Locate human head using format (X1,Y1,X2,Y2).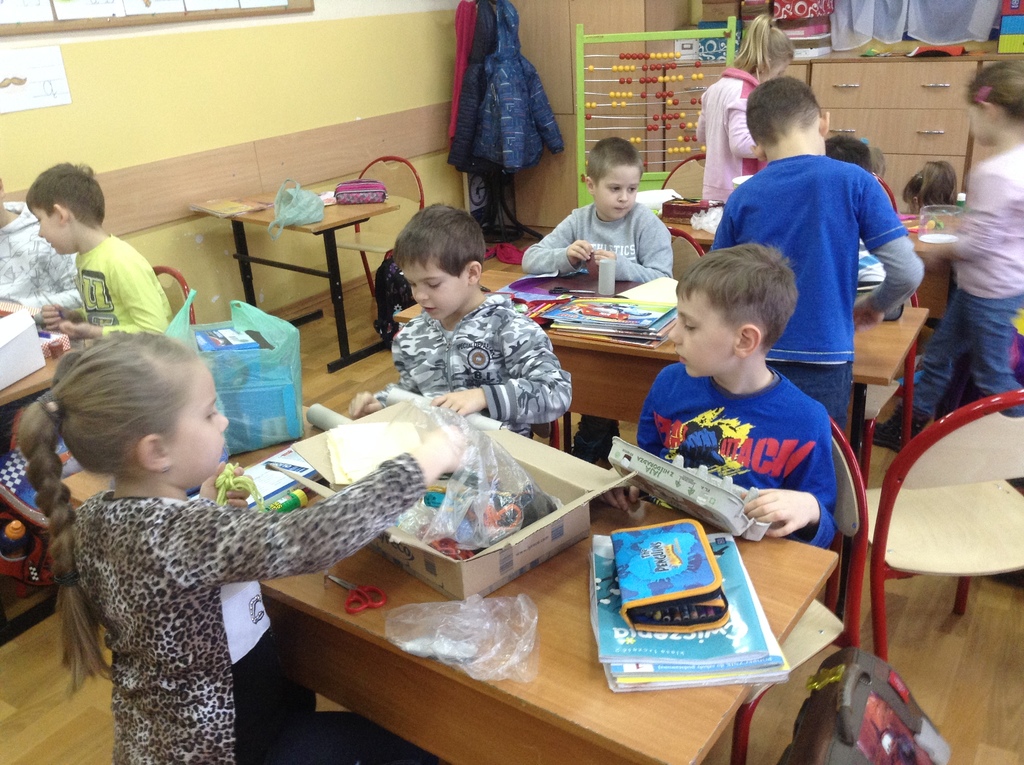
(582,136,641,218).
